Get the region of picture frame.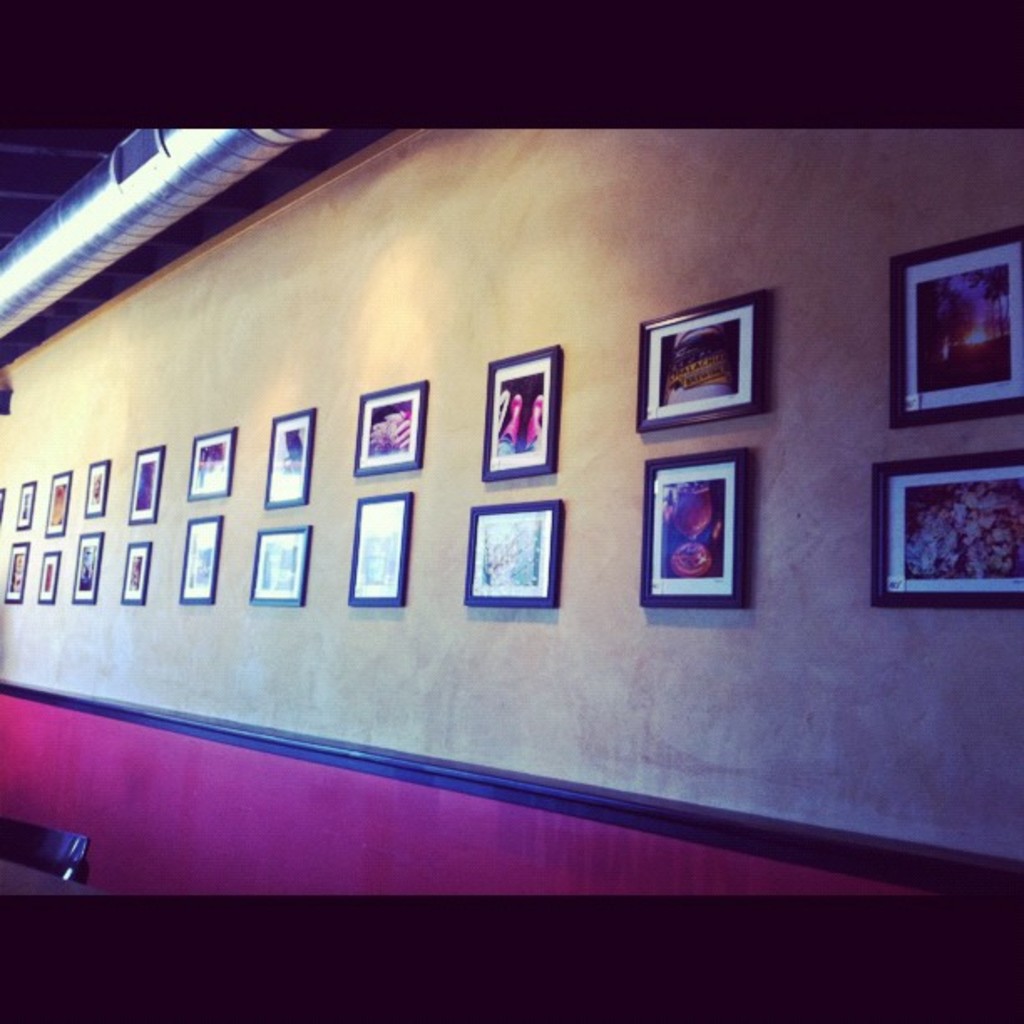
x1=0 y1=487 x2=8 y2=522.
